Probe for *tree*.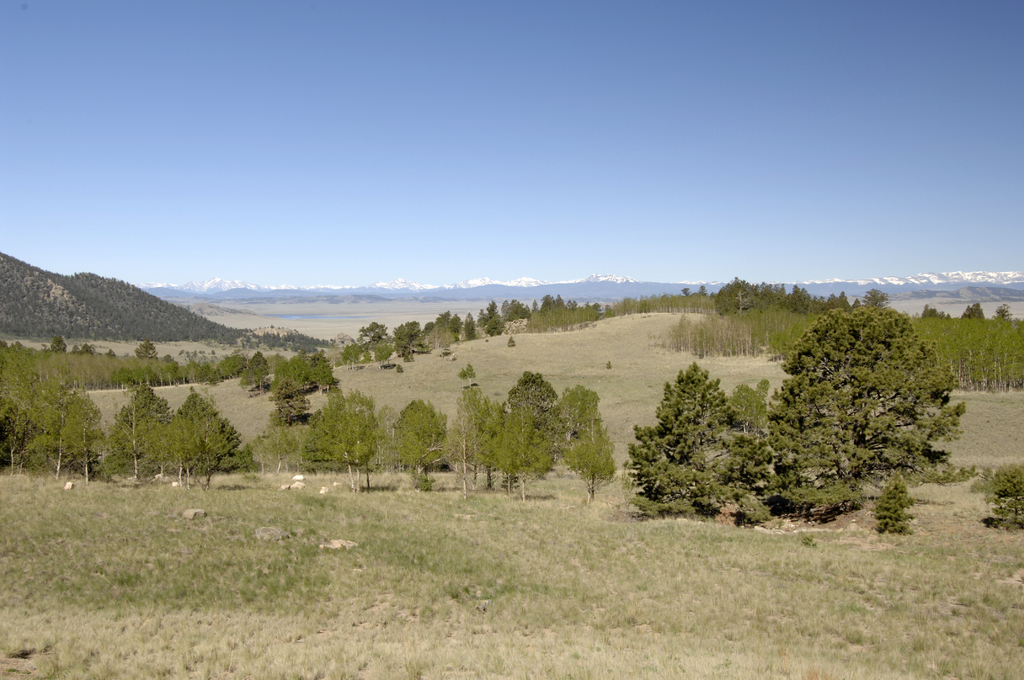
Probe result: detection(755, 277, 971, 511).
